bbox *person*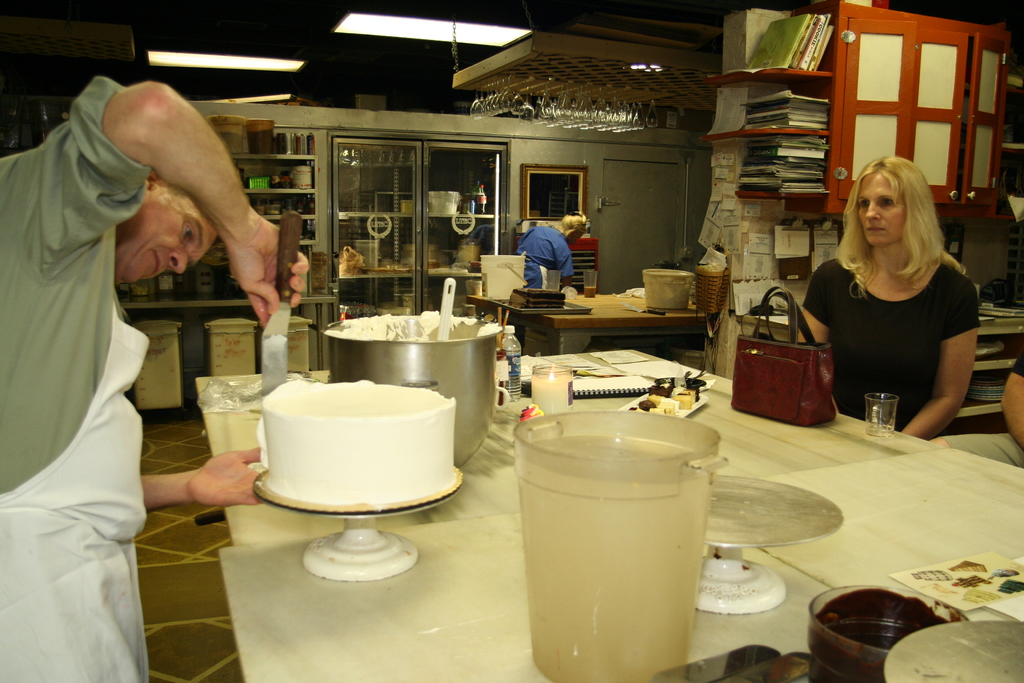
<region>0, 75, 307, 682</region>
